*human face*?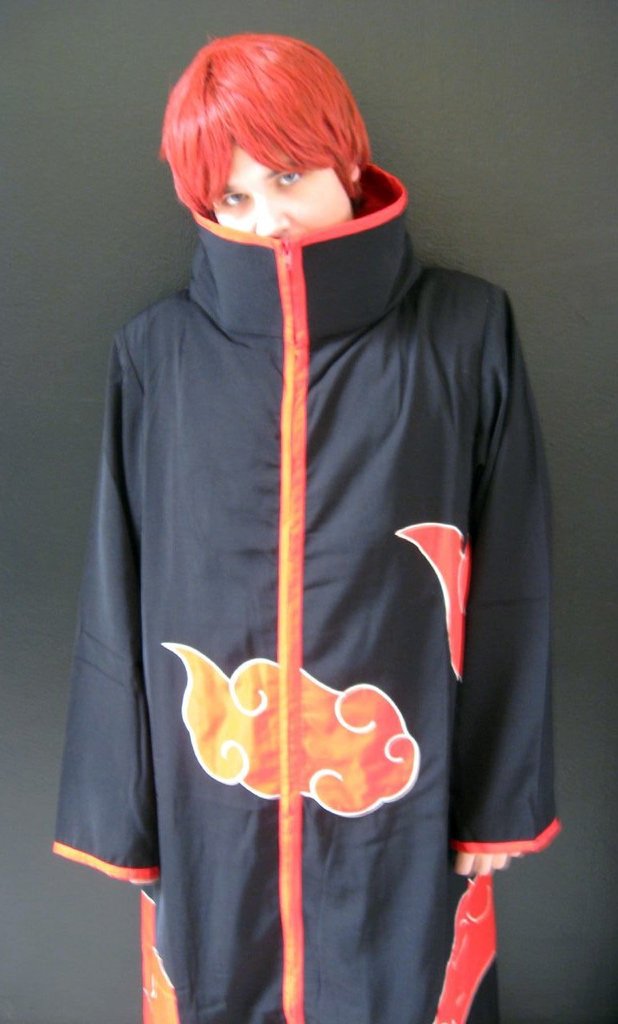
{"left": 213, "top": 142, "right": 352, "bottom": 235}
